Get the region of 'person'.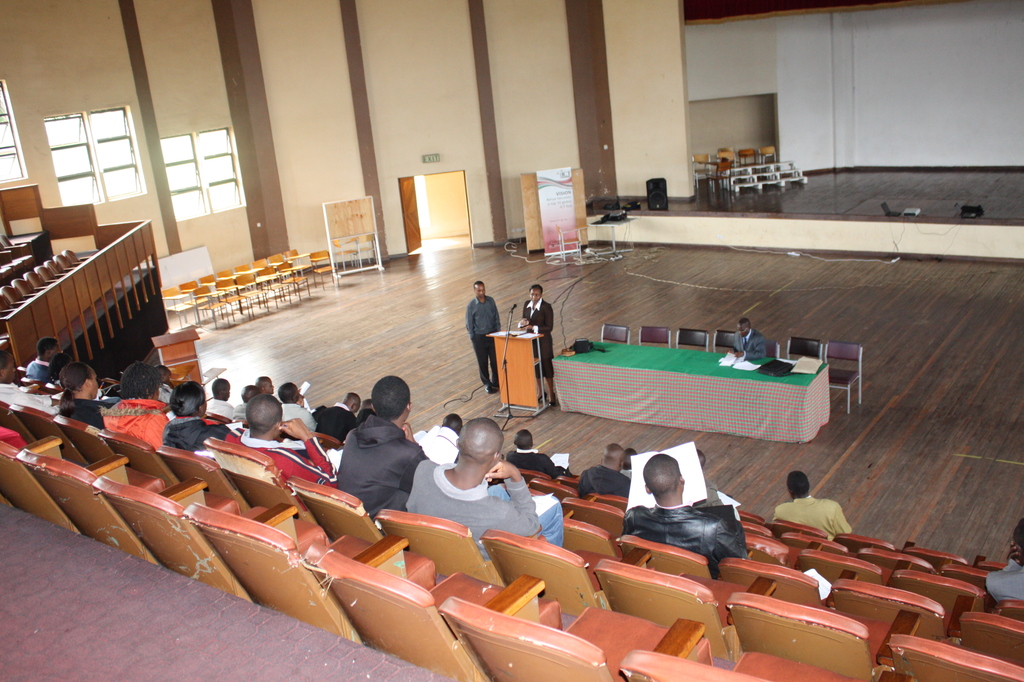
l=159, t=384, r=229, b=452.
